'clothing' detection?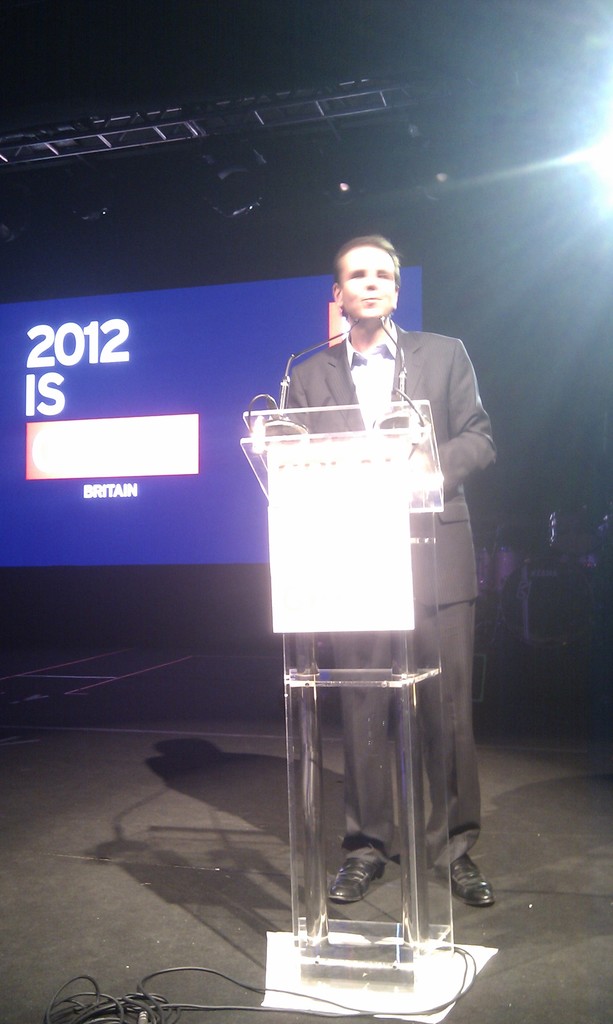
[left=264, top=280, right=493, bottom=887]
